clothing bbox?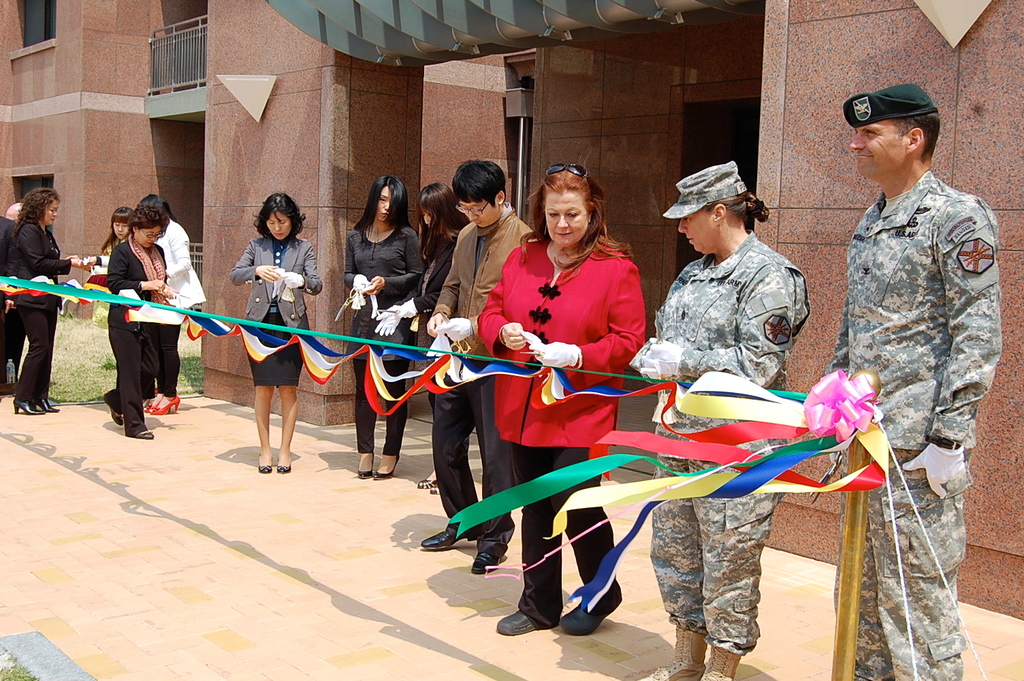
[108,236,165,441]
